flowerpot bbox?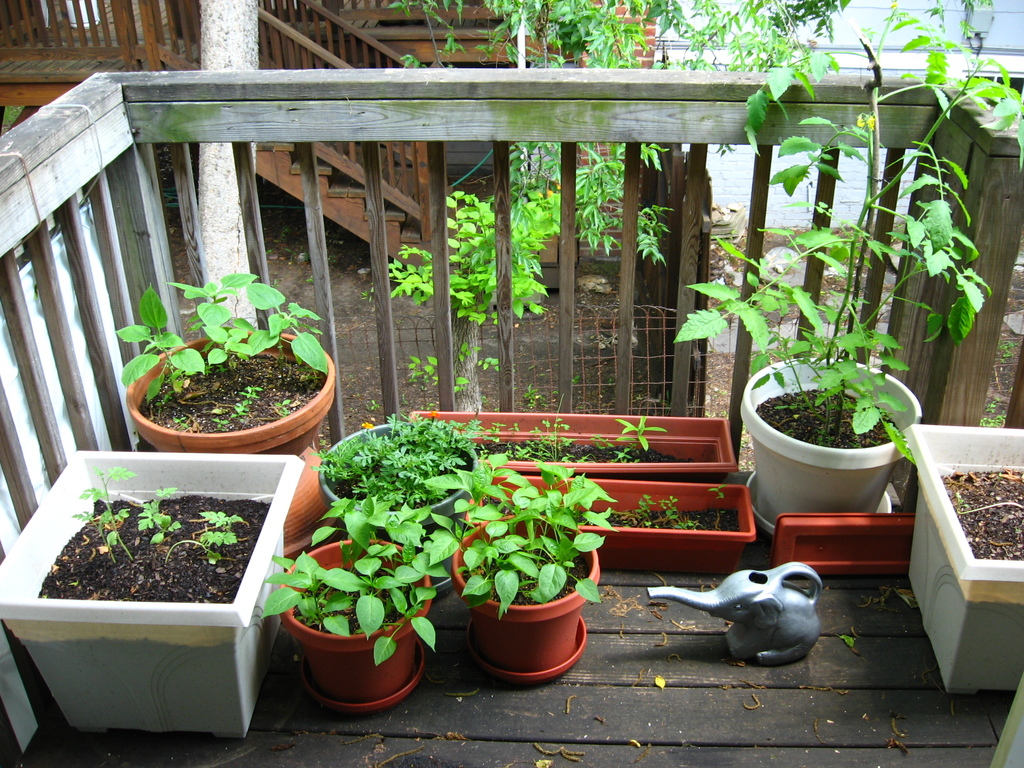
408/412/737/474
